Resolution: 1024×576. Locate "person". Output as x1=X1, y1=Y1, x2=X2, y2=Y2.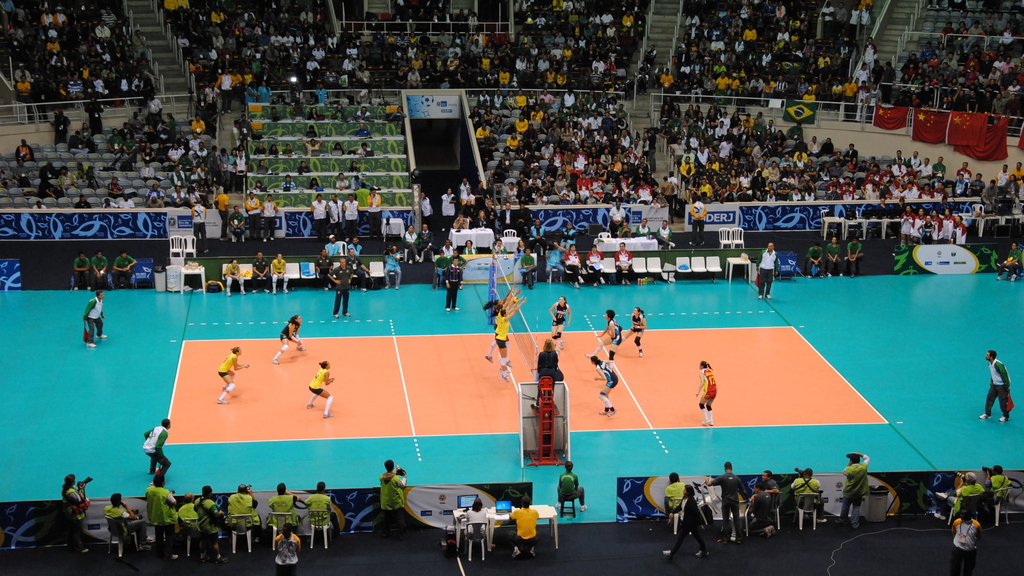
x1=327, y1=258, x2=355, y2=318.
